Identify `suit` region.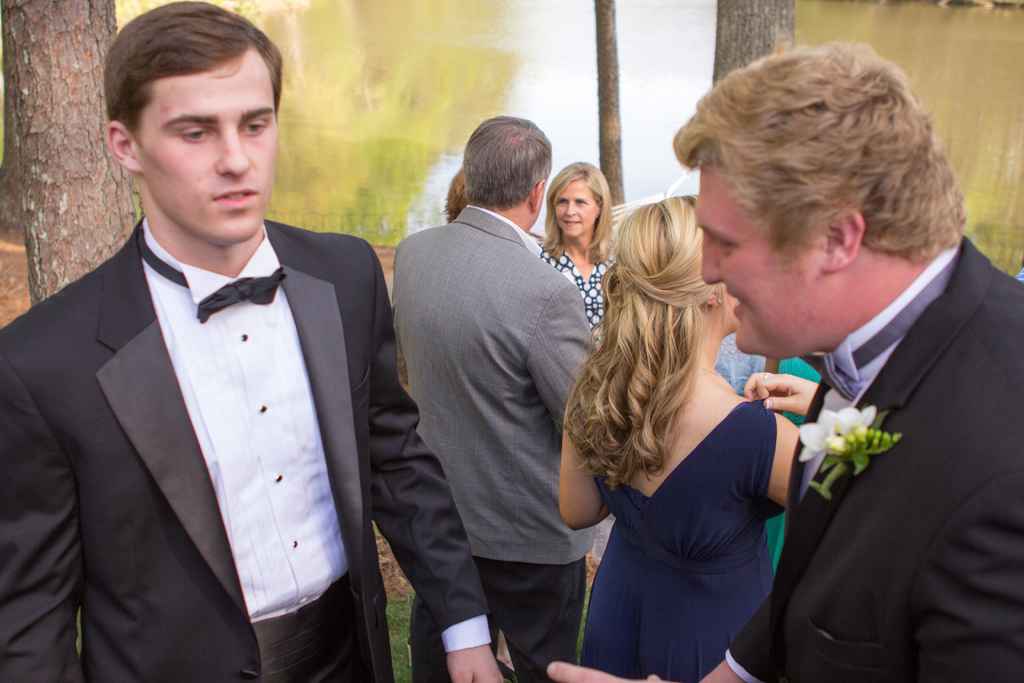
Region: box(0, 214, 491, 679).
